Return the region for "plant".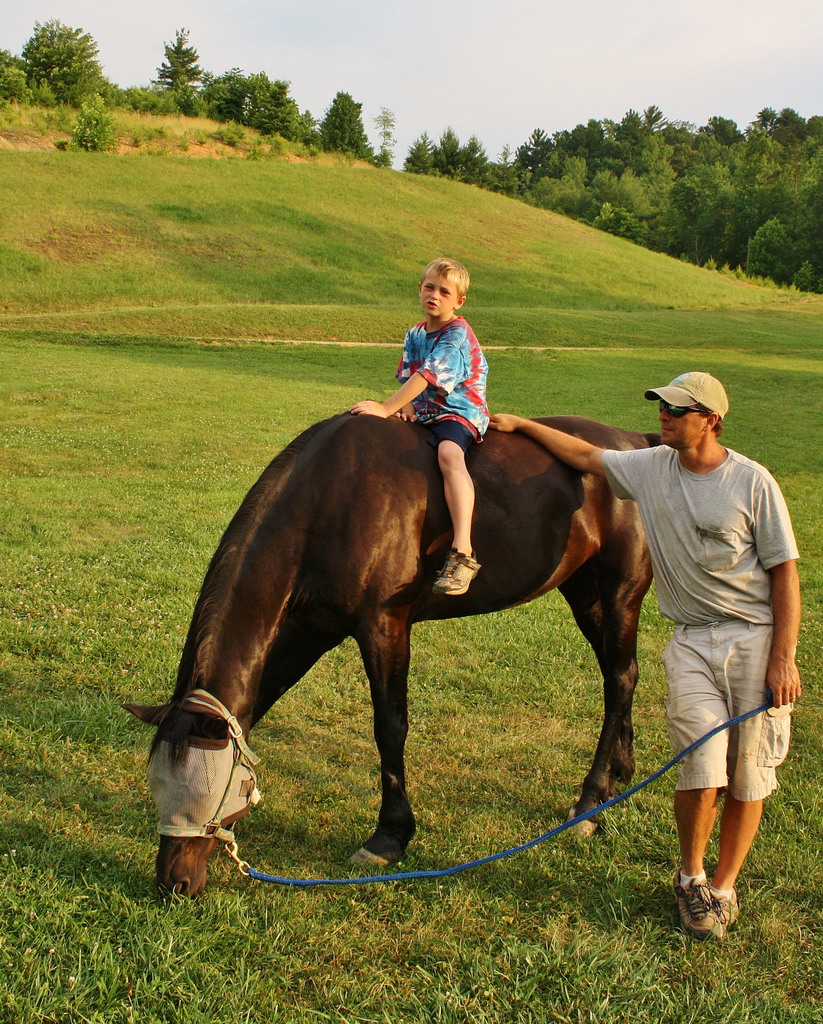
pyautogui.locateOnScreen(206, 119, 243, 143).
